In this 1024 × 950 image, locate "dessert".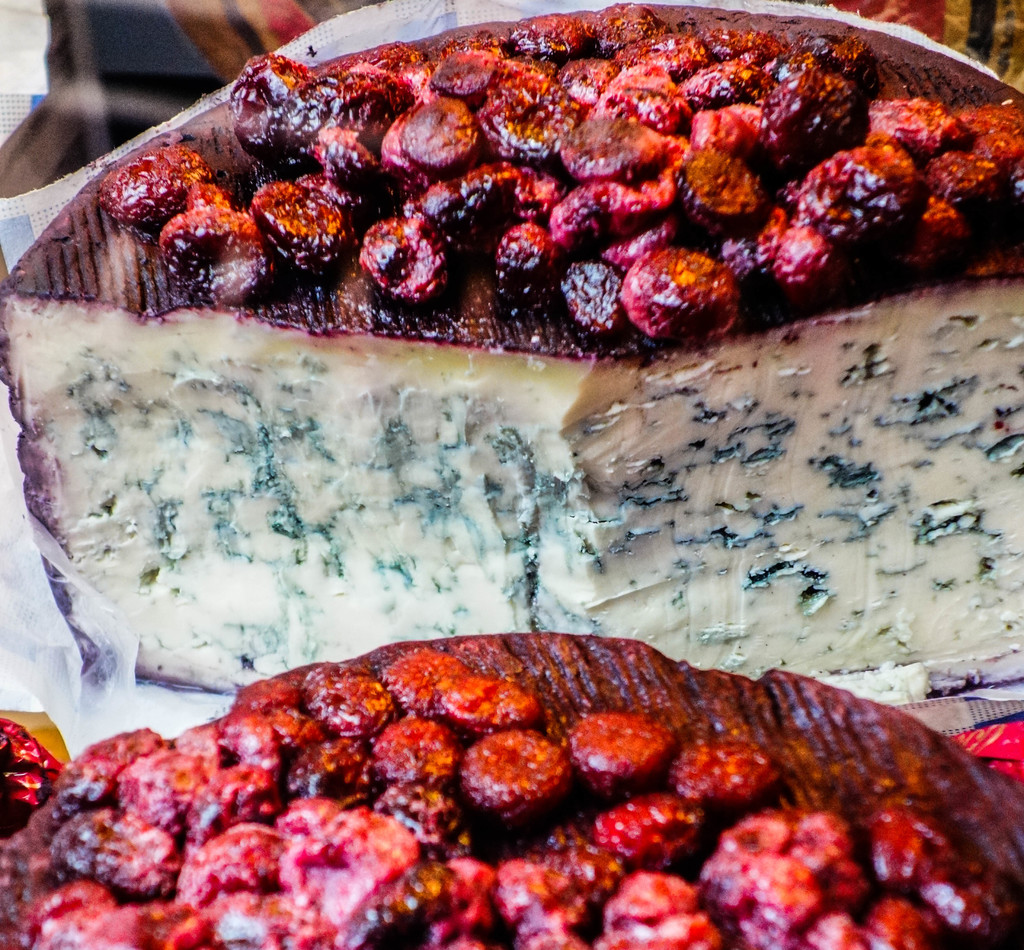
Bounding box: left=0, top=0, right=1023, bottom=679.
